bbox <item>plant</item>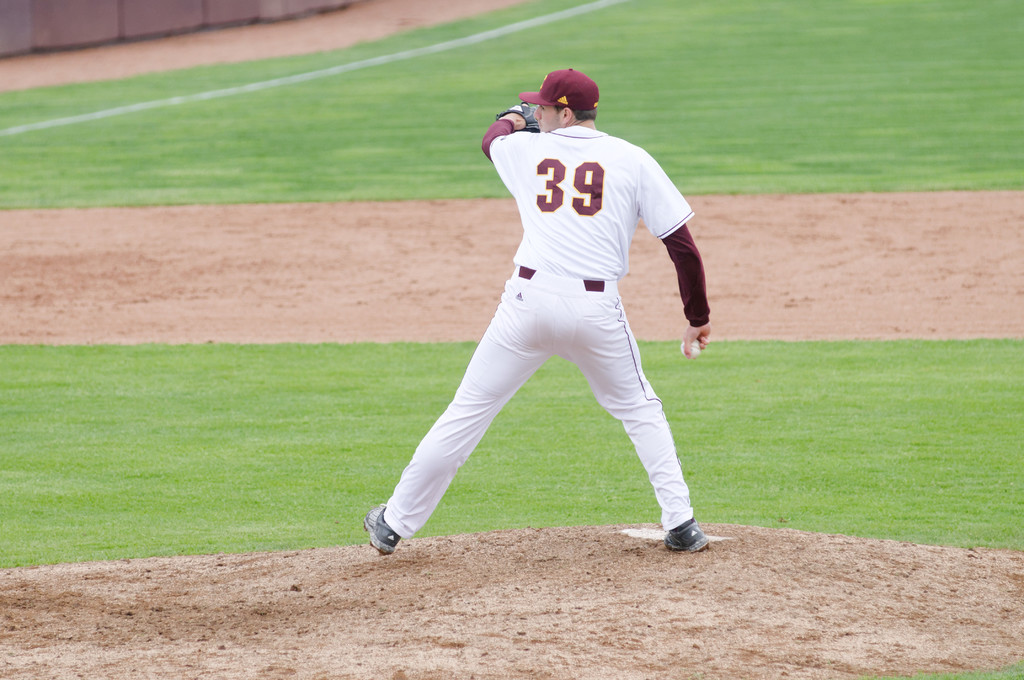
870/660/1023/679
